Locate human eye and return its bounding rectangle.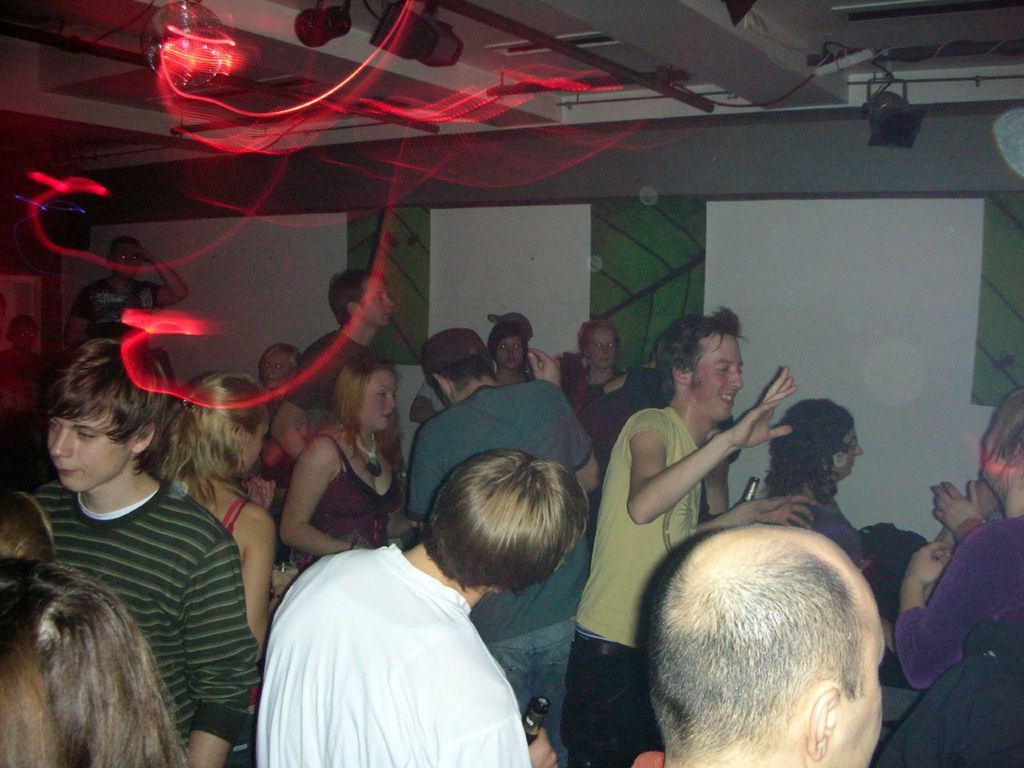
rect(714, 364, 730, 374).
